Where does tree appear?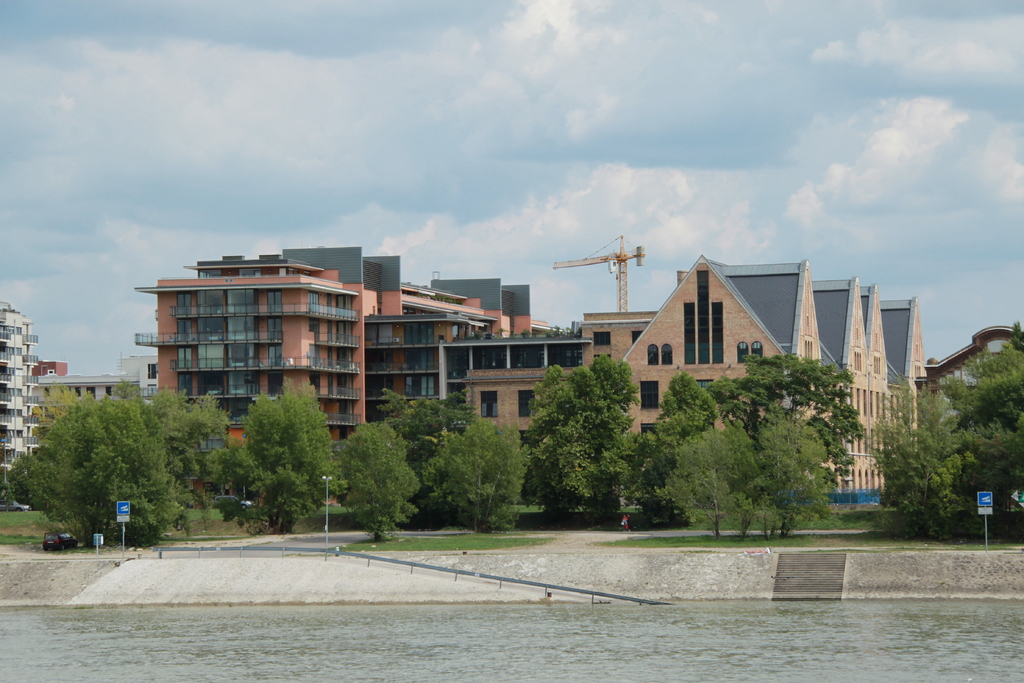
Appears at locate(15, 385, 202, 542).
